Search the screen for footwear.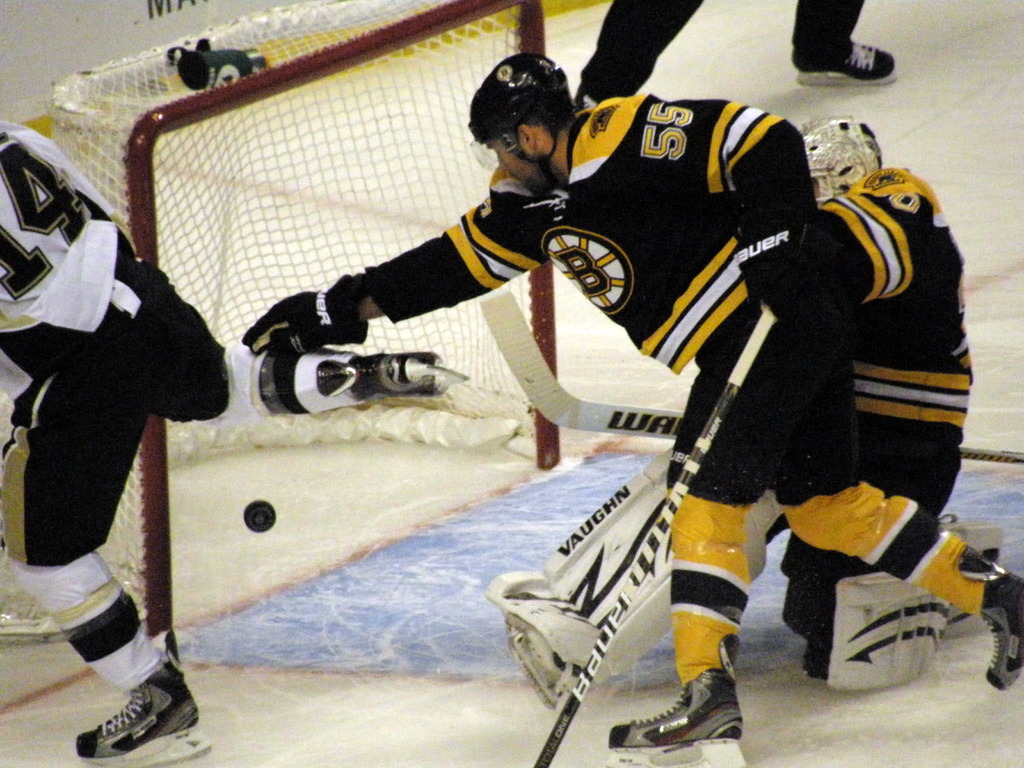
Found at detection(67, 639, 210, 765).
